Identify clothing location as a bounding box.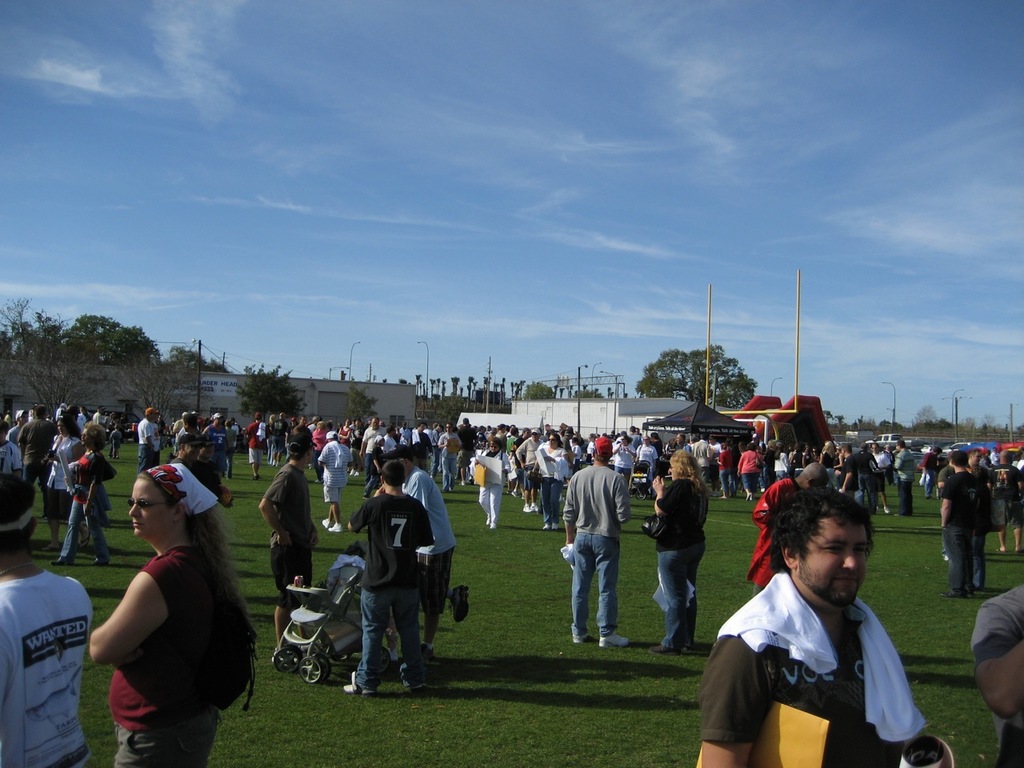
701, 570, 925, 767.
